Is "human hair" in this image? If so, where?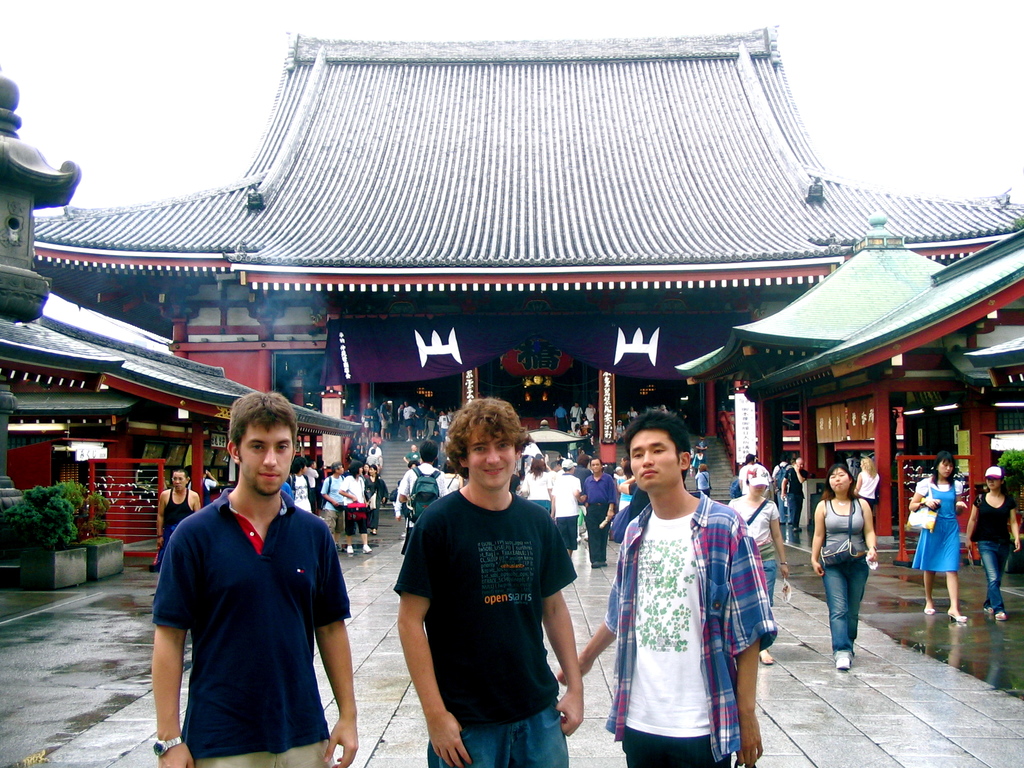
Yes, at BBox(226, 393, 298, 458).
